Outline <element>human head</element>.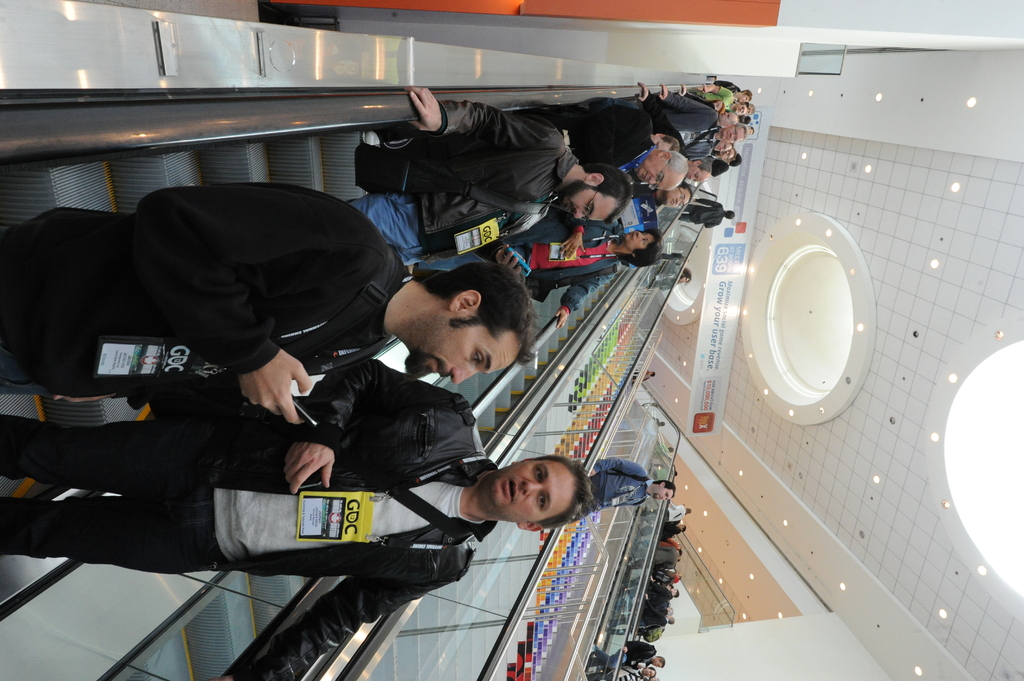
Outline: bbox(661, 186, 691, 212).
